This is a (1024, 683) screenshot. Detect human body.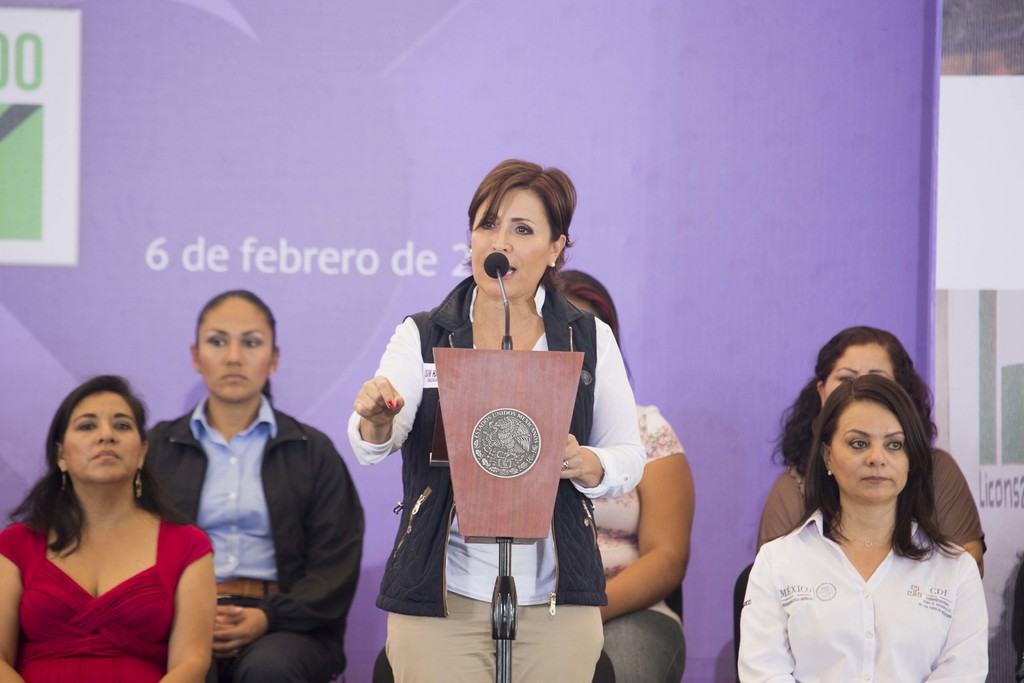
(557,262,696,682).
